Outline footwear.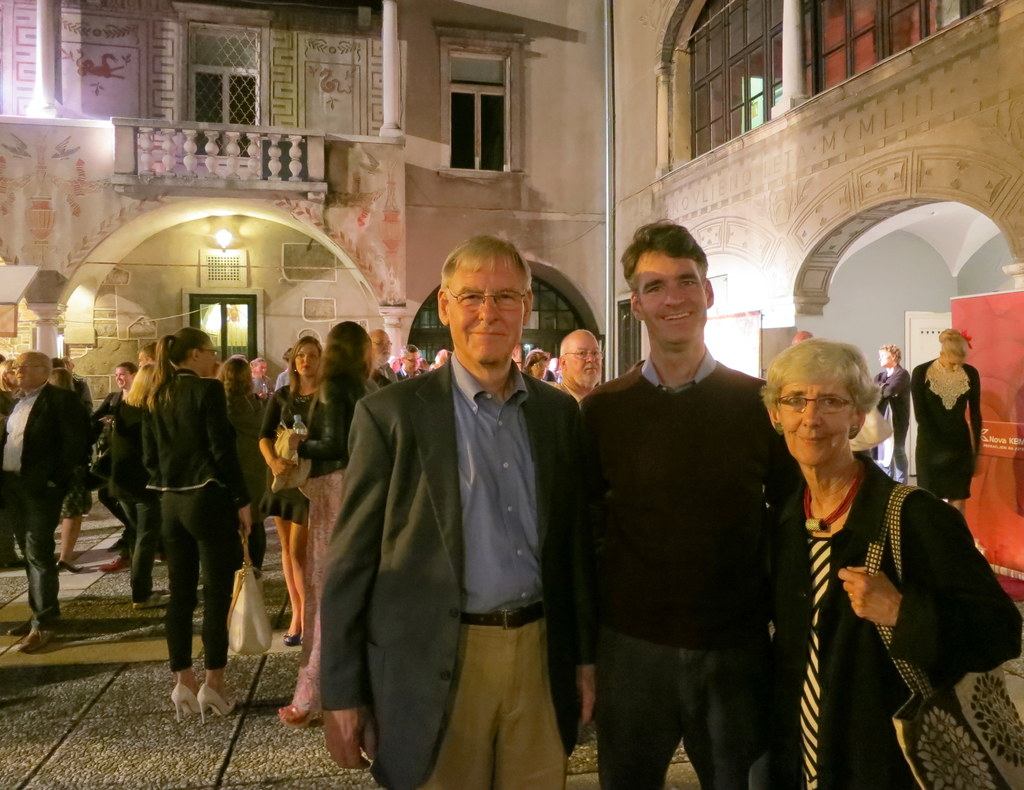
Outline: <box>276,706,316,721</box>.
